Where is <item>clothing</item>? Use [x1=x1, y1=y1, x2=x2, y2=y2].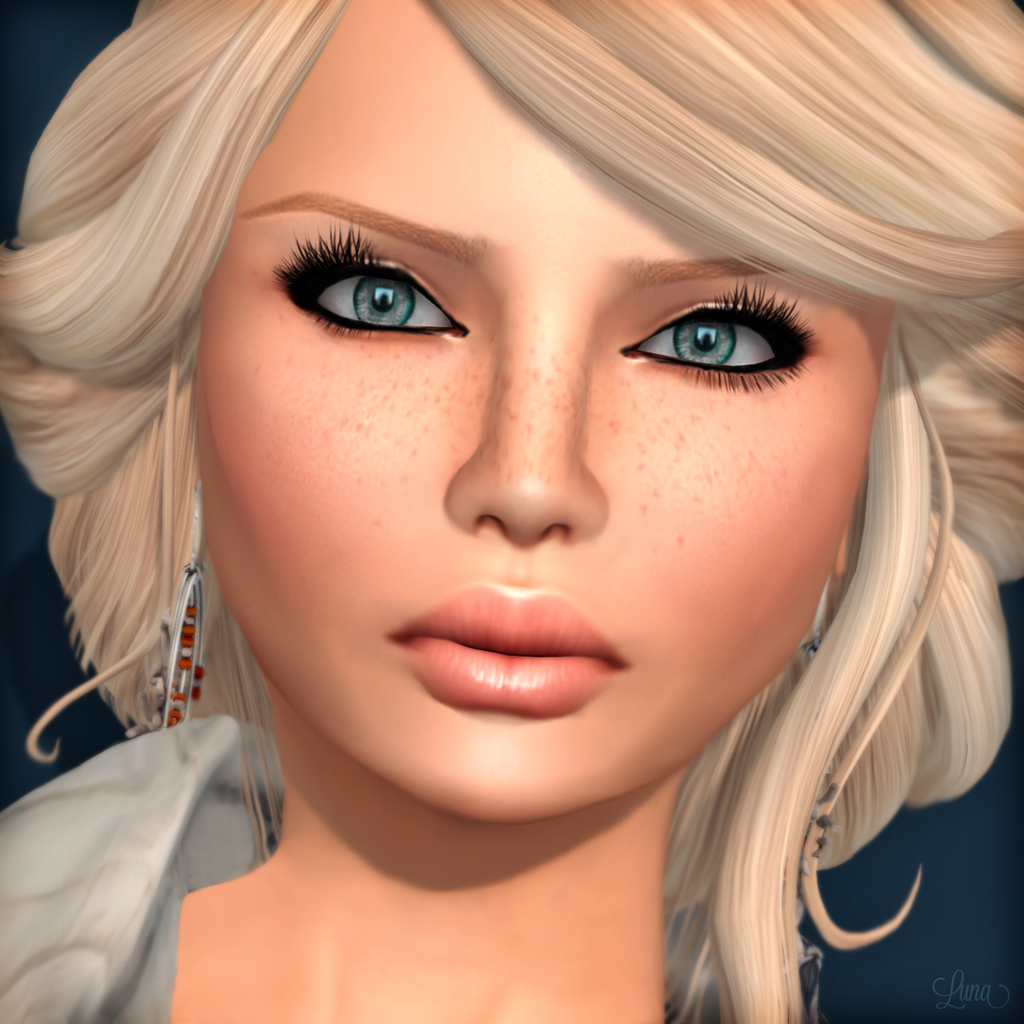
[x1=0, y1=664, x2=251, y2=1008].
